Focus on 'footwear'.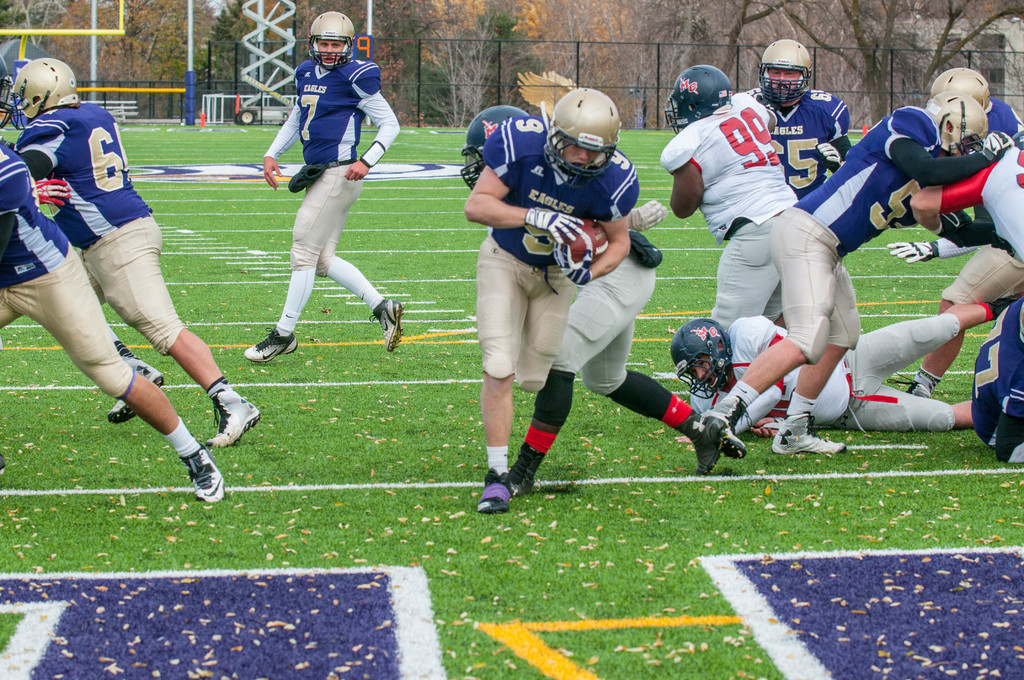
Focused at x1=703, y1=409, x2=739, y2=462.
